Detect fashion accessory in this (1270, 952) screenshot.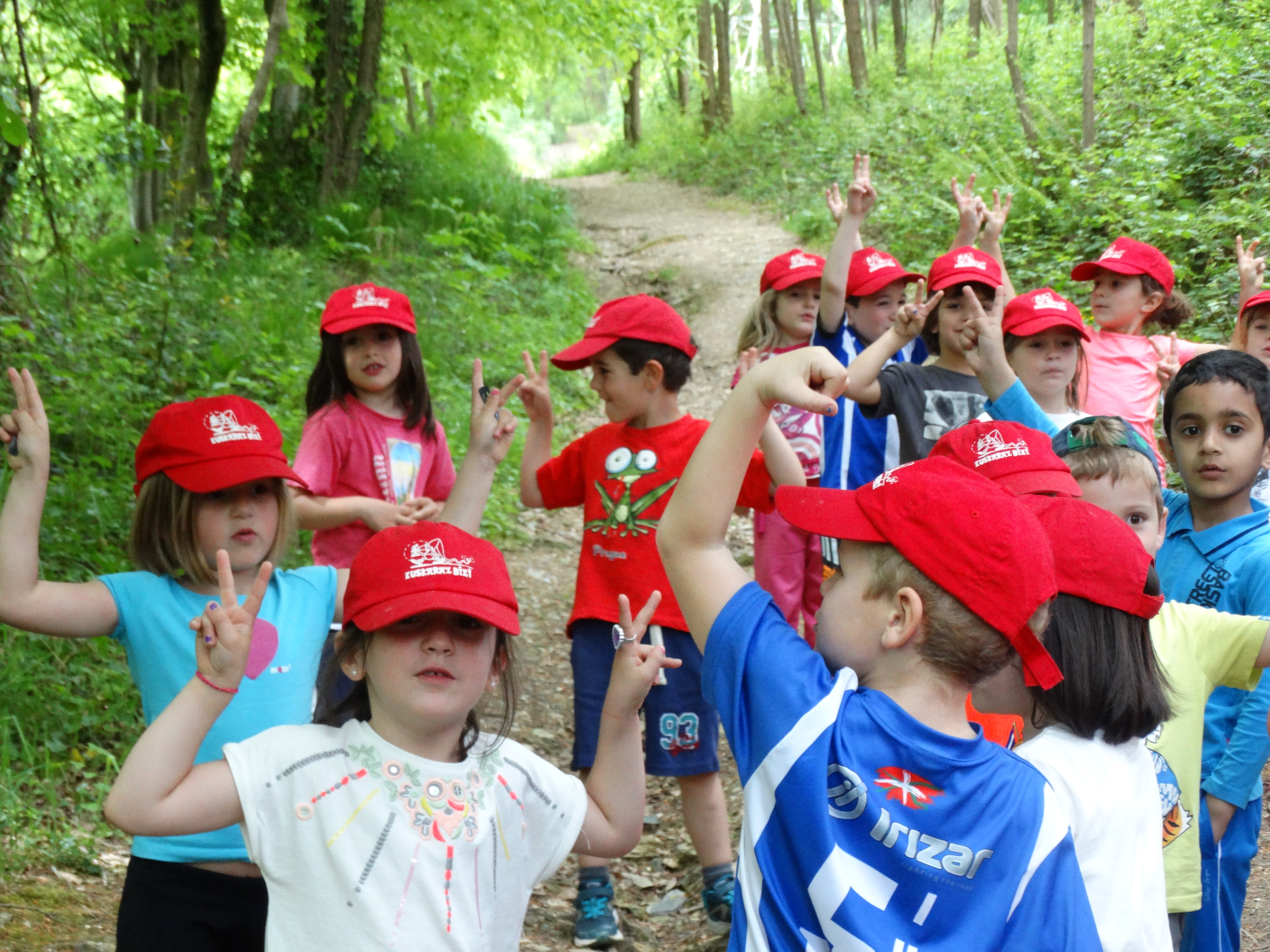
Detection: left=249, top=121, right=286, bottom=153.
